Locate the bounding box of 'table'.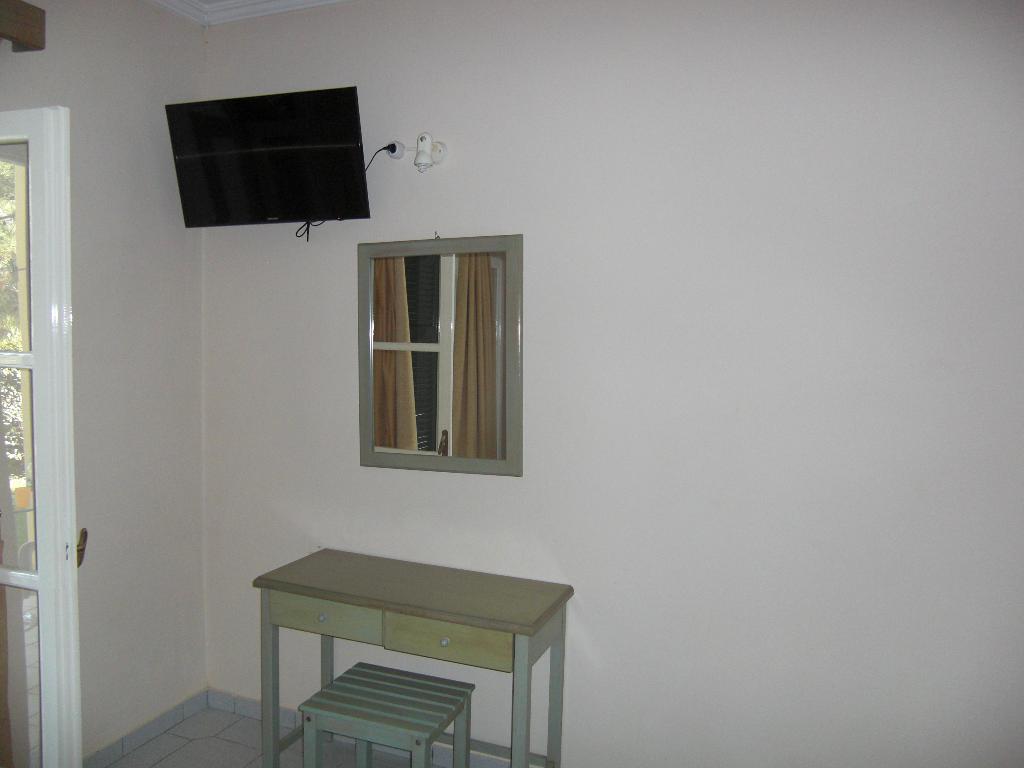
Bounding box: {"x1": 250, "y1": 543, "x2": 572, "y2": 767}.
